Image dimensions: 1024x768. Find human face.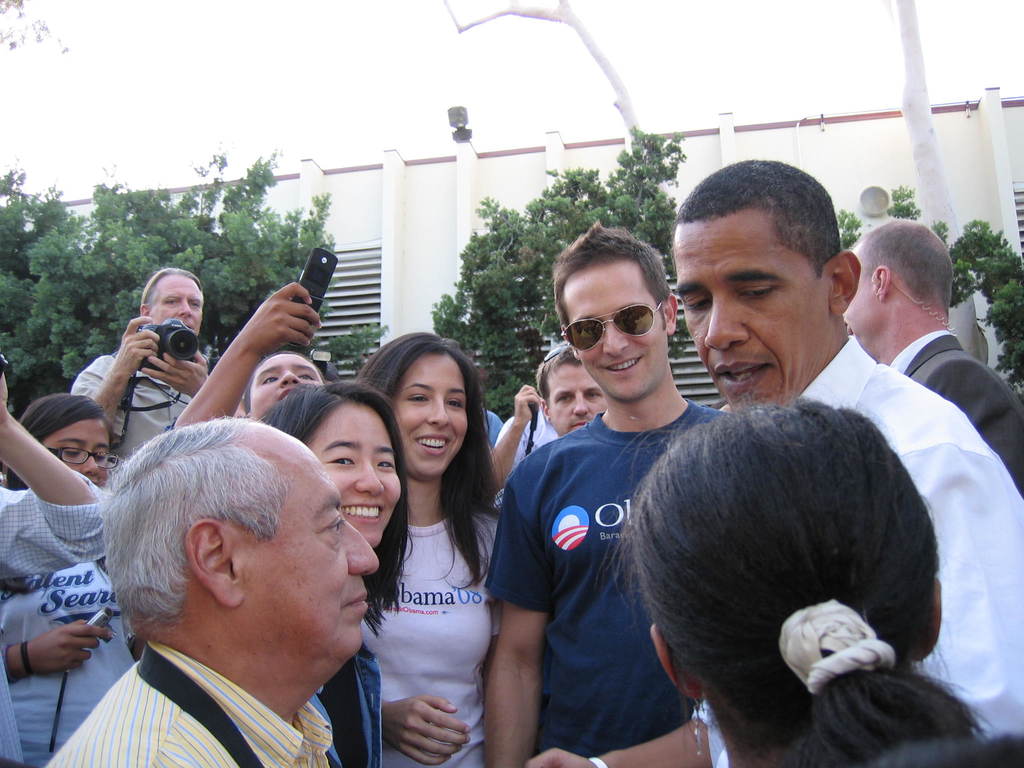
[left=50, top=421, right=109, bottom=482].
